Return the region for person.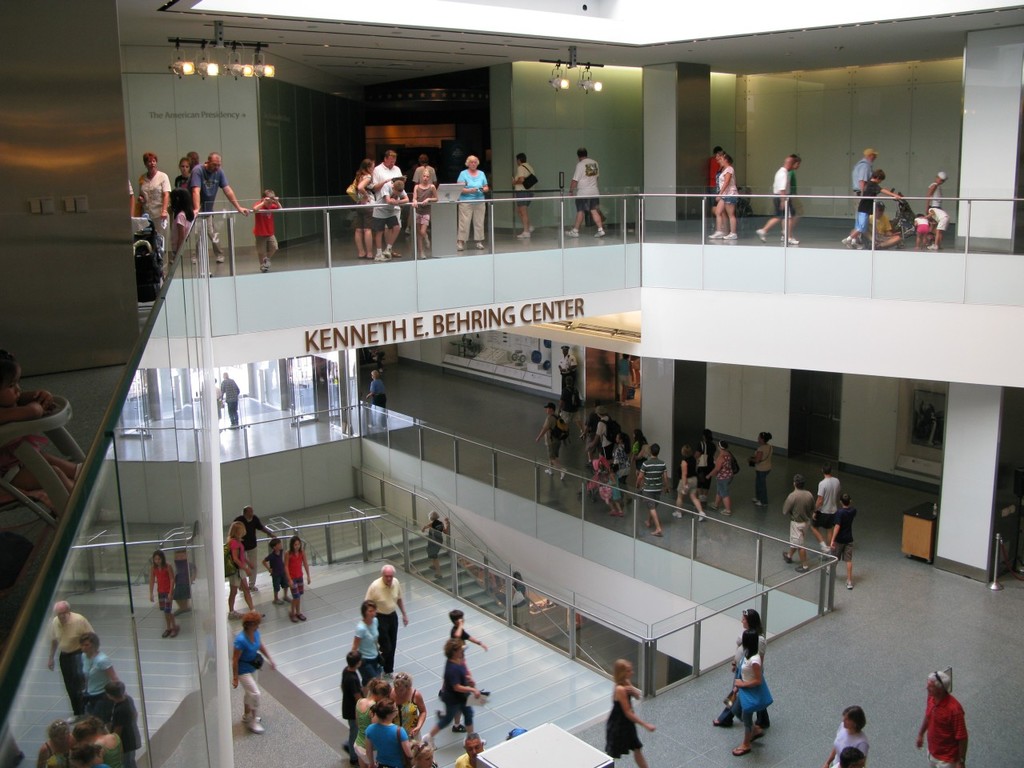
box=[779, 474, 809, 570].
